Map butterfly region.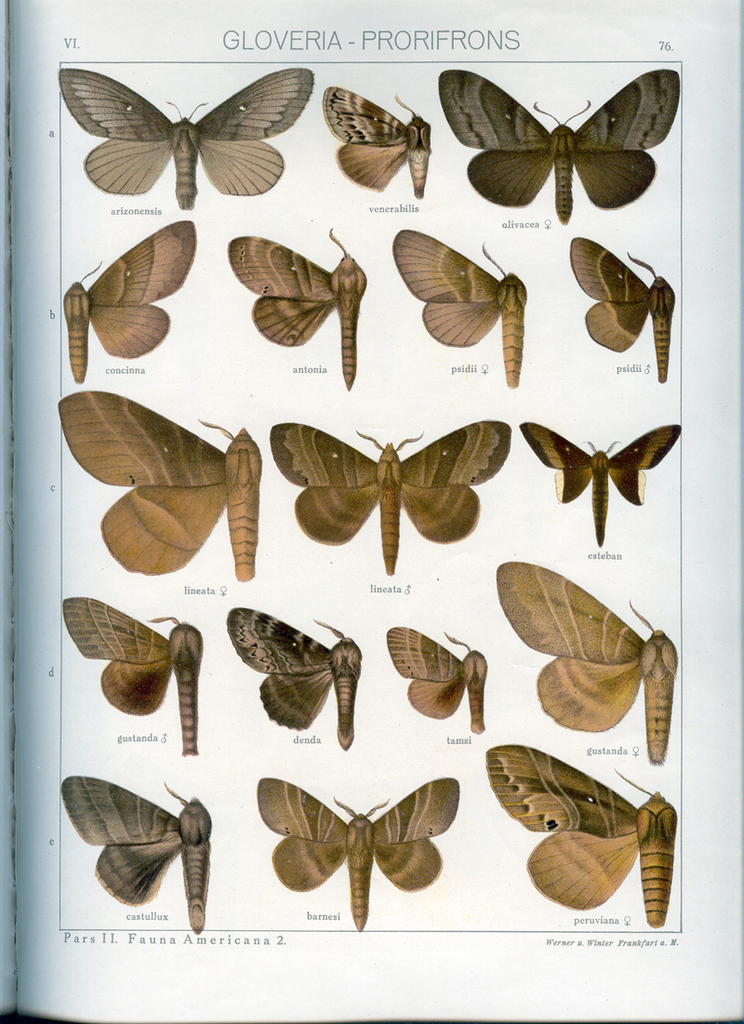
Mapped to 46/388/269/579.
